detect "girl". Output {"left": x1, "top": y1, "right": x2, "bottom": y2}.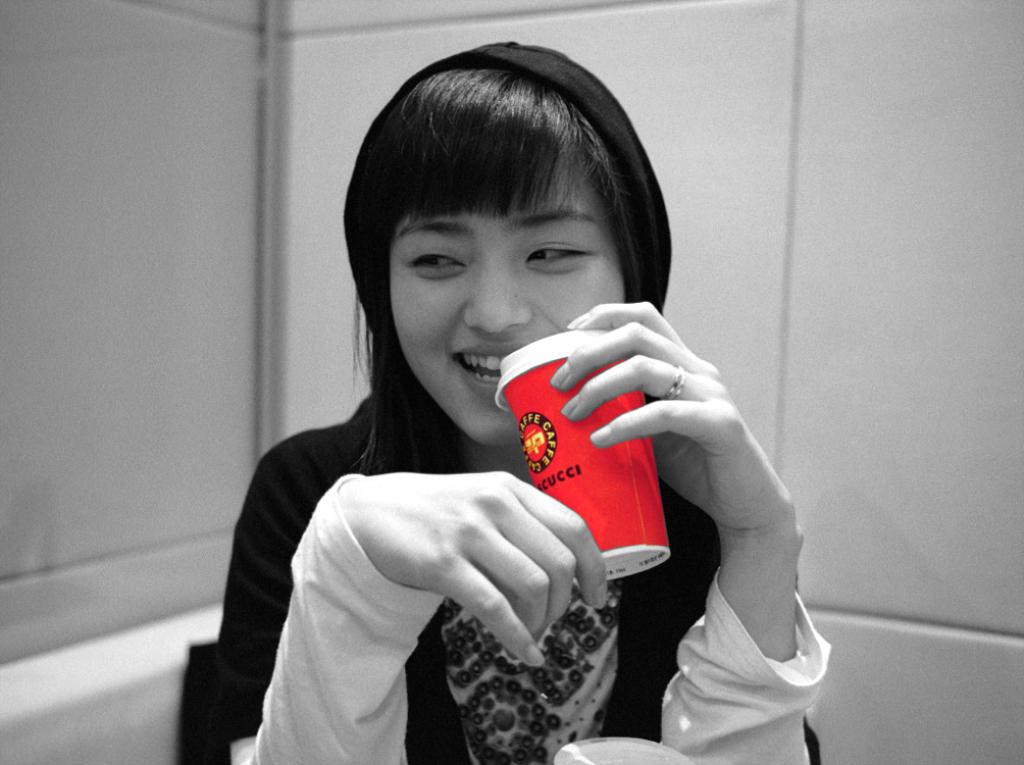
{"left": 213, "top": 43, "right": 832, "bottom": 764}.
